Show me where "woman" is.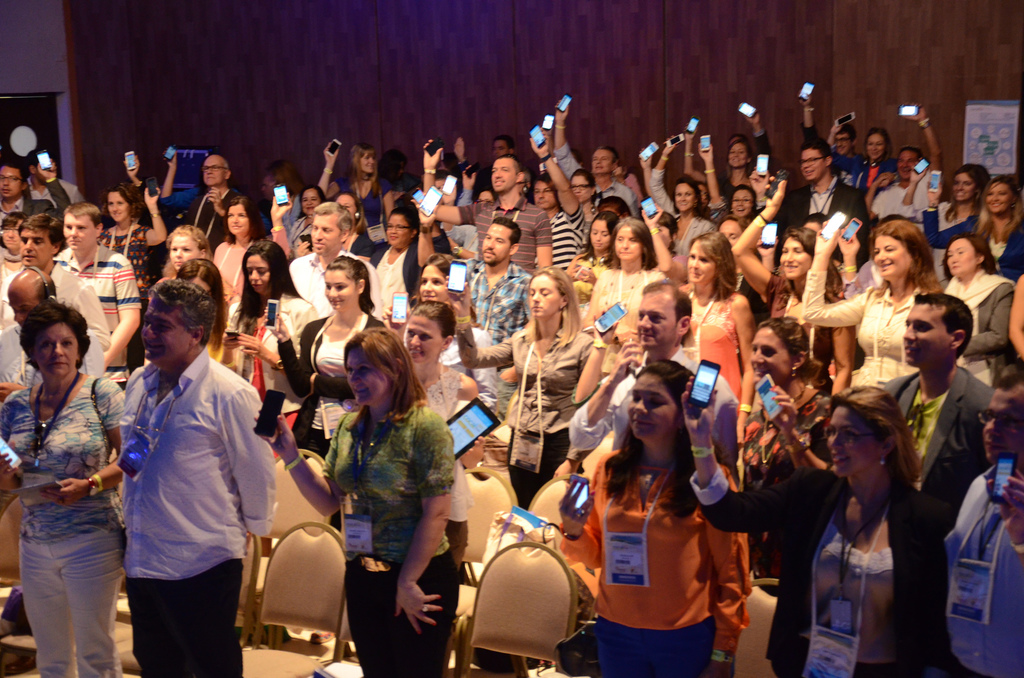
"woman" is at {"x1": 375, "y1": 213, "x2": 436, "y2": 302}.
